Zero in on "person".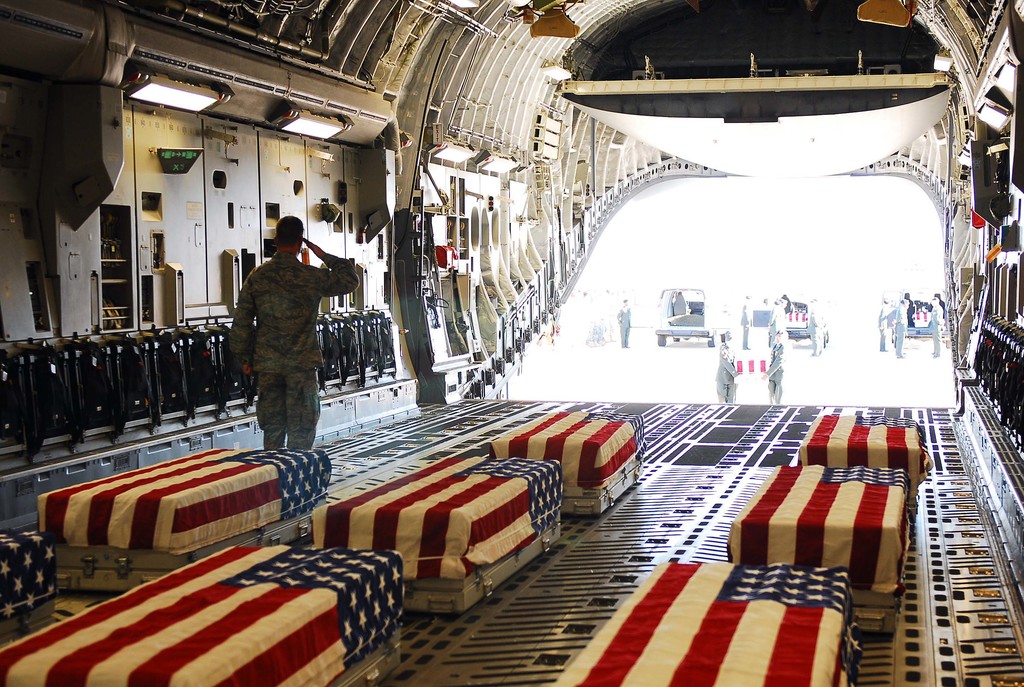
Zeroed in: <region>765, 326, 784, 407</region>.
